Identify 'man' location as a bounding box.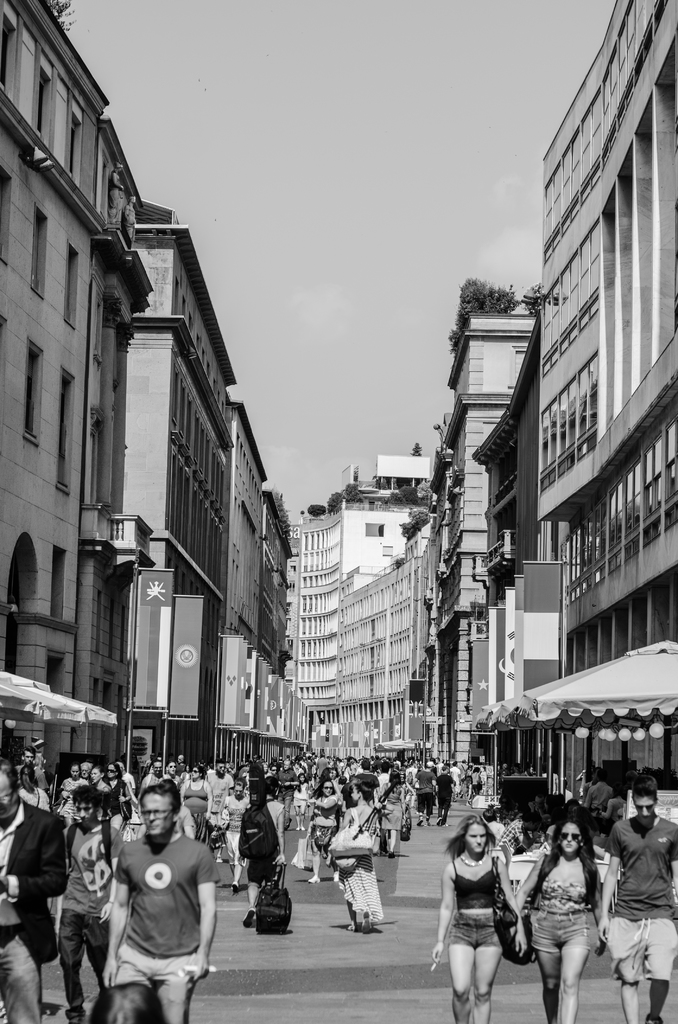
detection(0, 773, 65, 1023).
